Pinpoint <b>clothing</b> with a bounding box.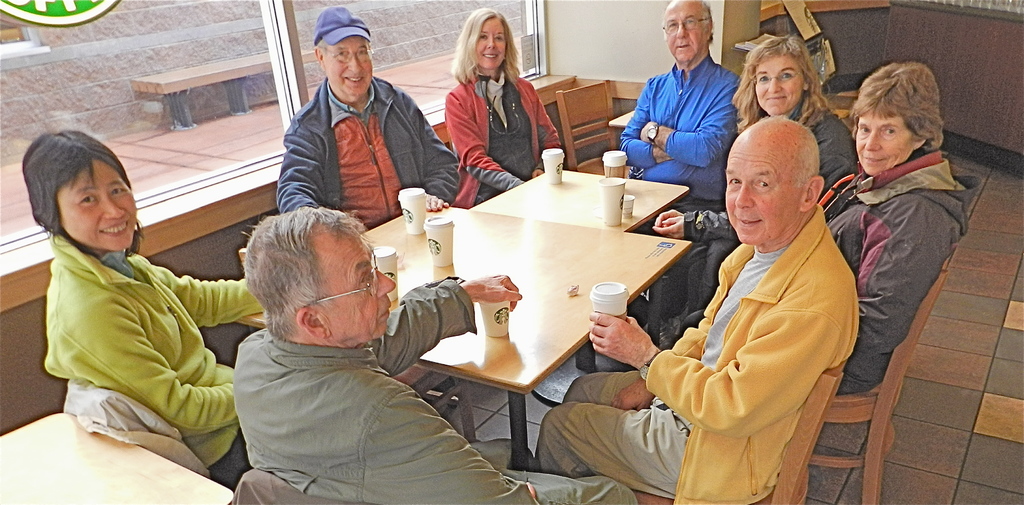
Rect(40, 246, 261, 490).
